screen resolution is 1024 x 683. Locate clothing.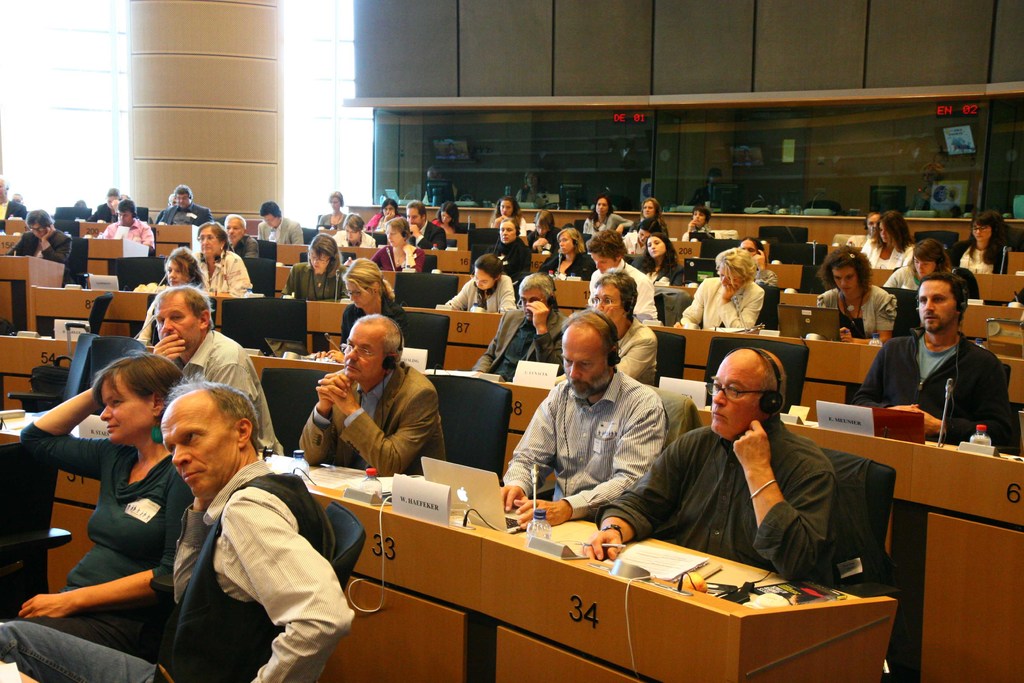
box(867, 235, 916, 269).
